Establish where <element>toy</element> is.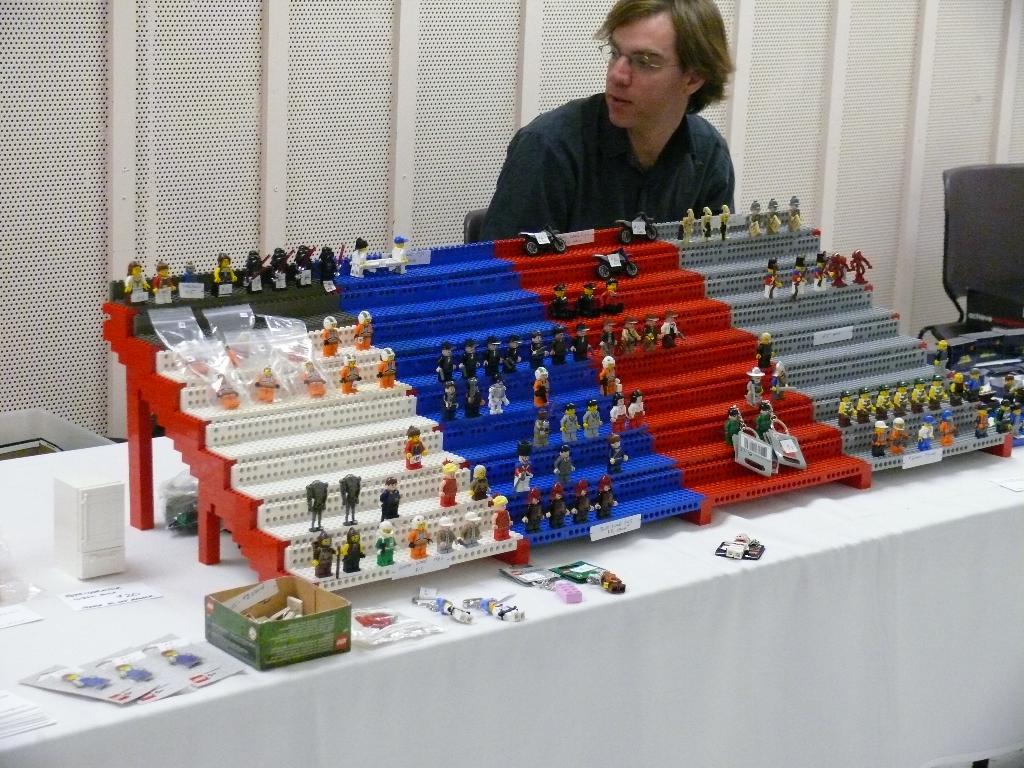
Established at pyautogui.locateOnScreen(413, 515, 428, 559).
